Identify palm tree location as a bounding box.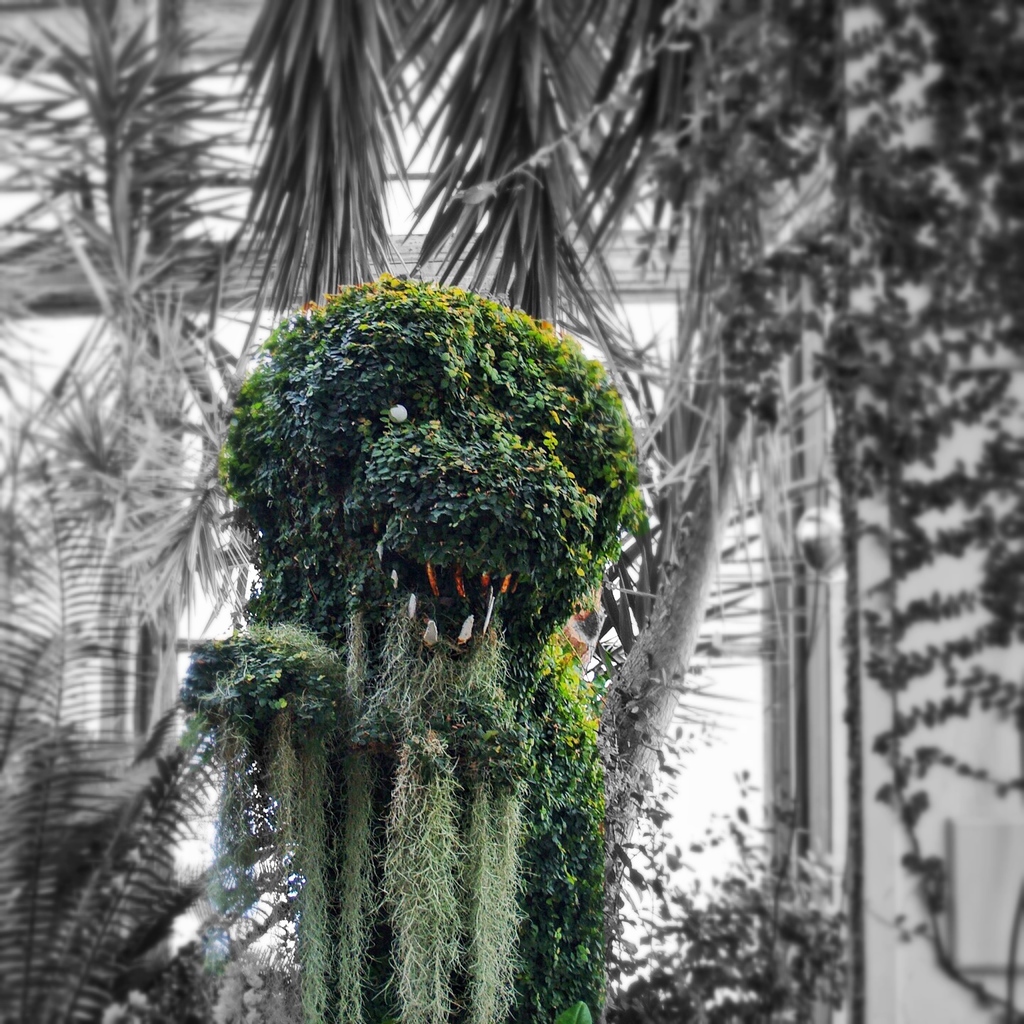
bbox=(251, 0, 391, 398).
